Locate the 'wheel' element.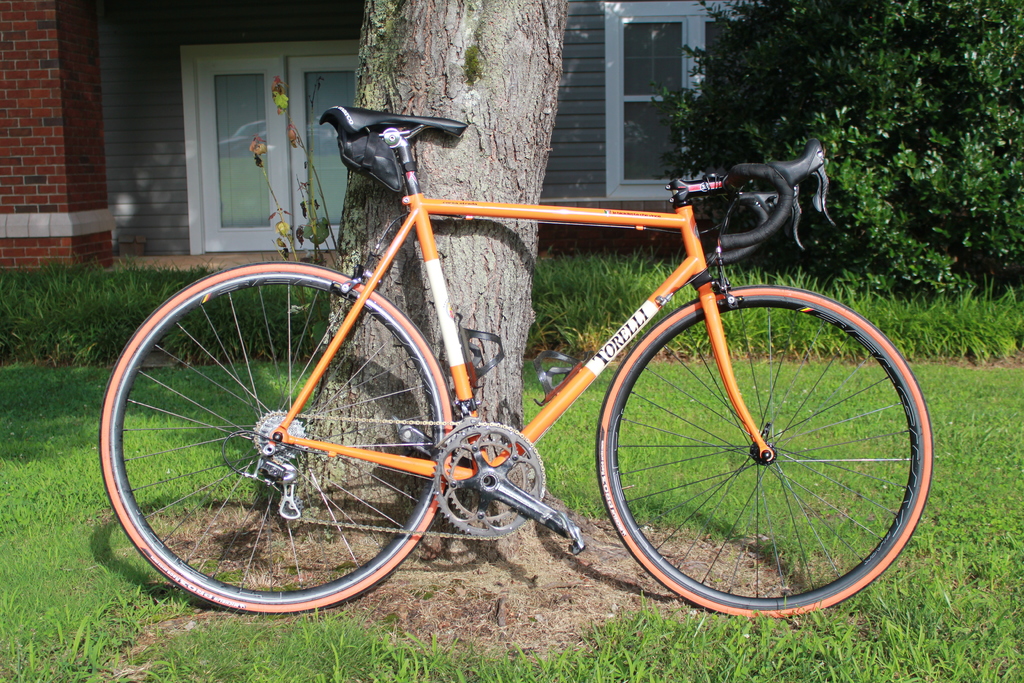
Element bbox: 101, 257, 454, 620.
